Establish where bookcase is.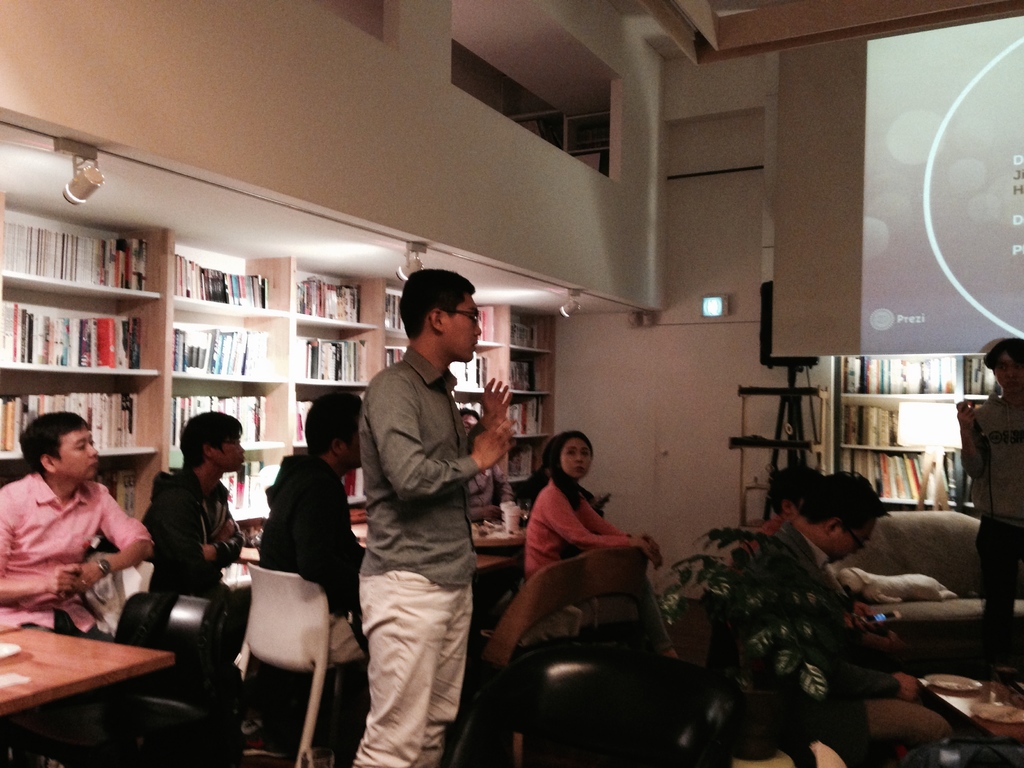
Established at 0, 211, 560, 534.
